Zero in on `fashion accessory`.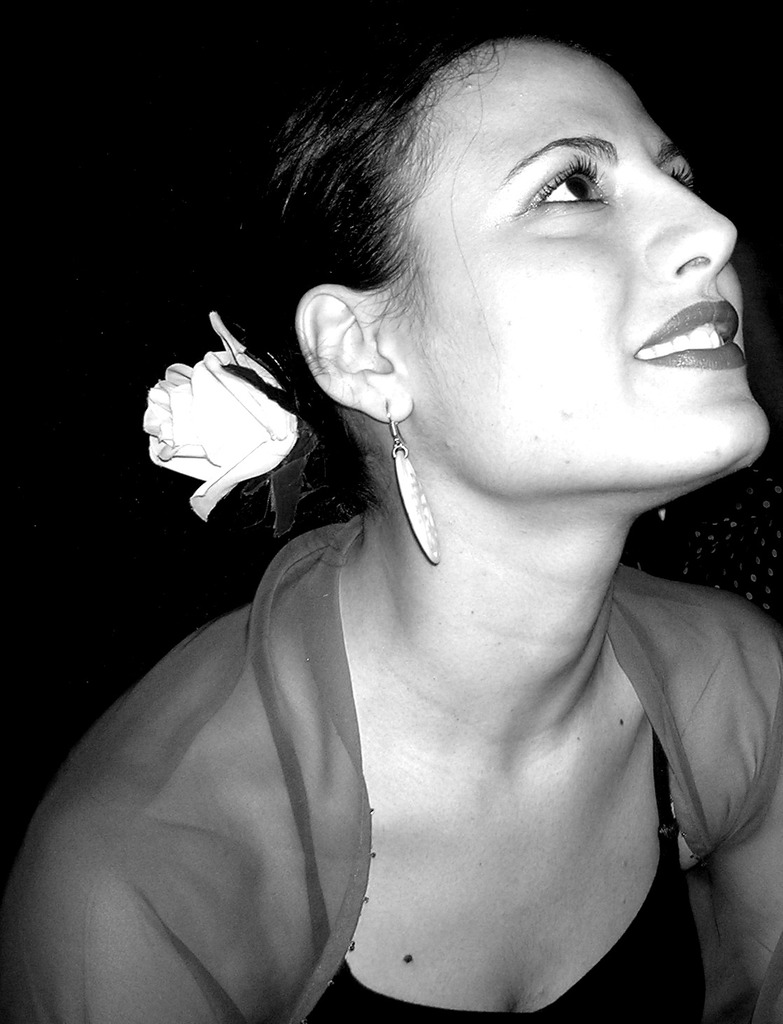
Zeroed in: x1=387, y1=409, x2=440, y2=566.
